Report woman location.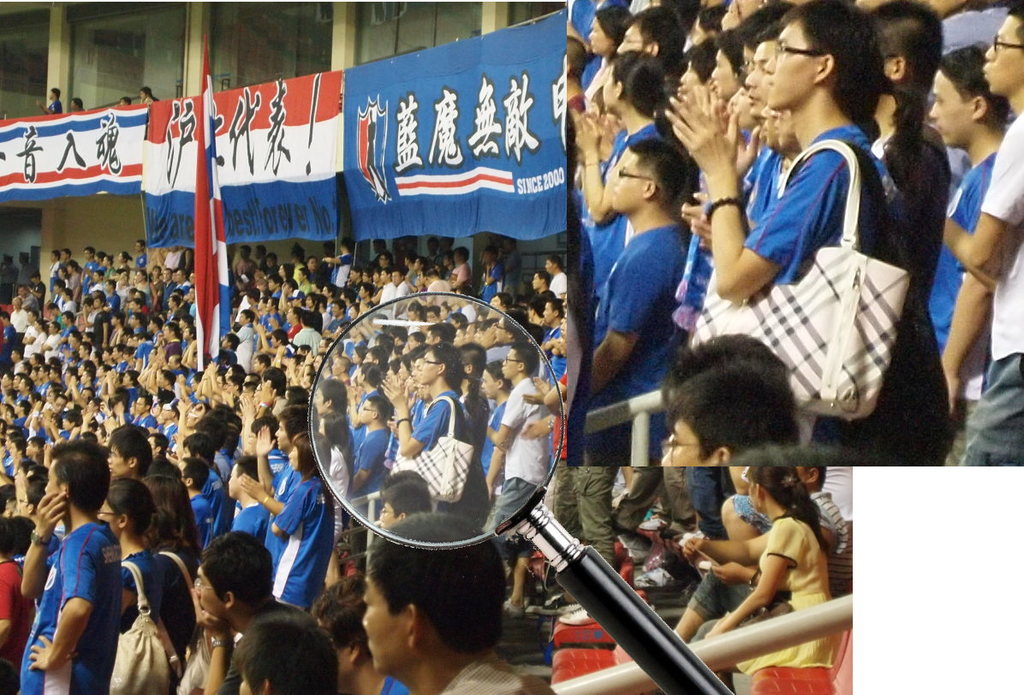
Report: BBox(113, 252, 134, 269).
